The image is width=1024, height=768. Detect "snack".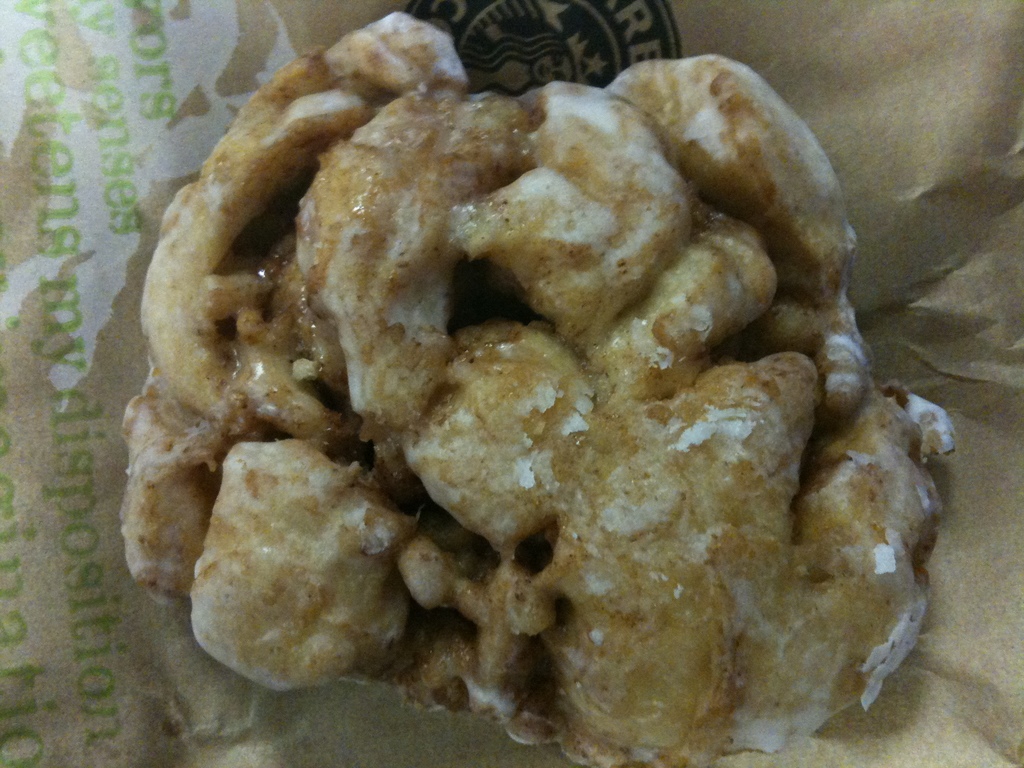
Detection: [122,29,924,767].
